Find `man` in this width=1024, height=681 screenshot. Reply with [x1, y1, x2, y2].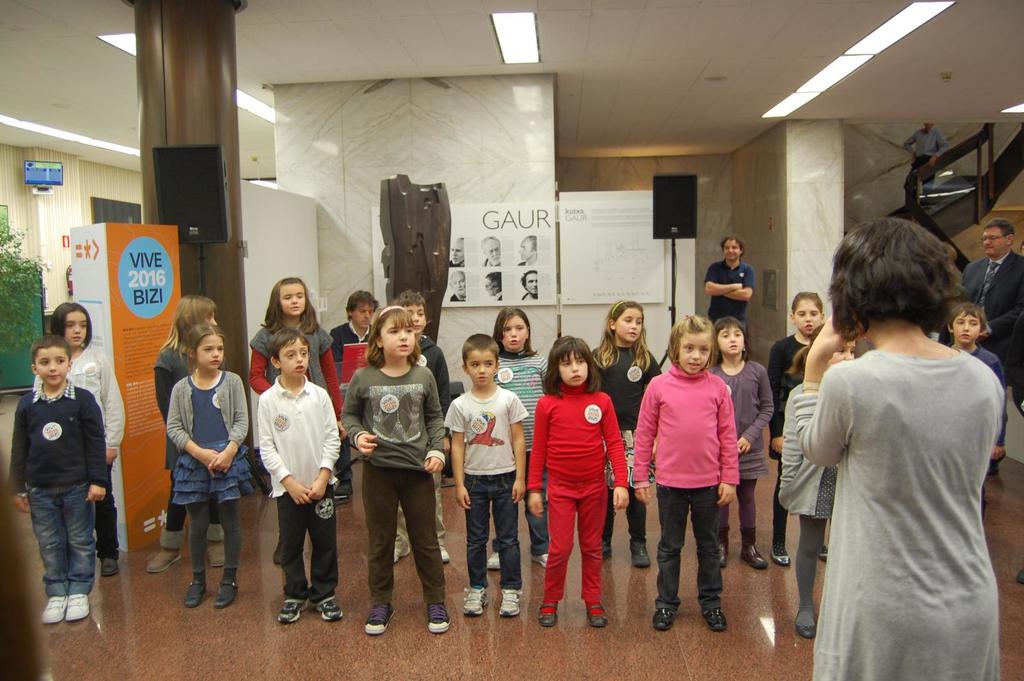
[699, 230, 755, 344].
